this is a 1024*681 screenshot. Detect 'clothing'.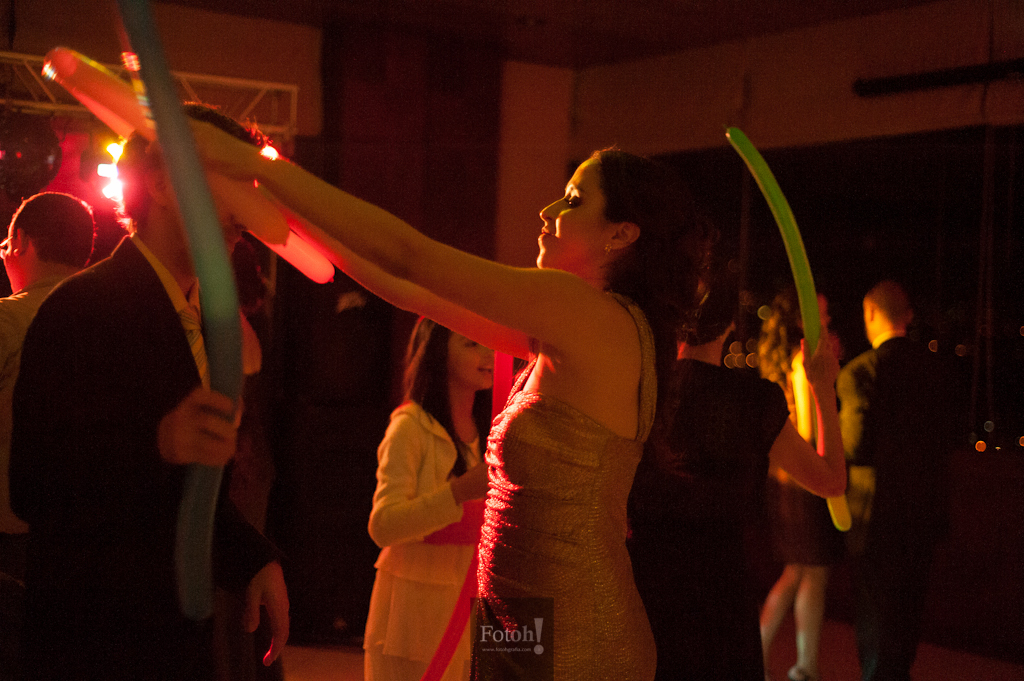
824 350 975 669.
